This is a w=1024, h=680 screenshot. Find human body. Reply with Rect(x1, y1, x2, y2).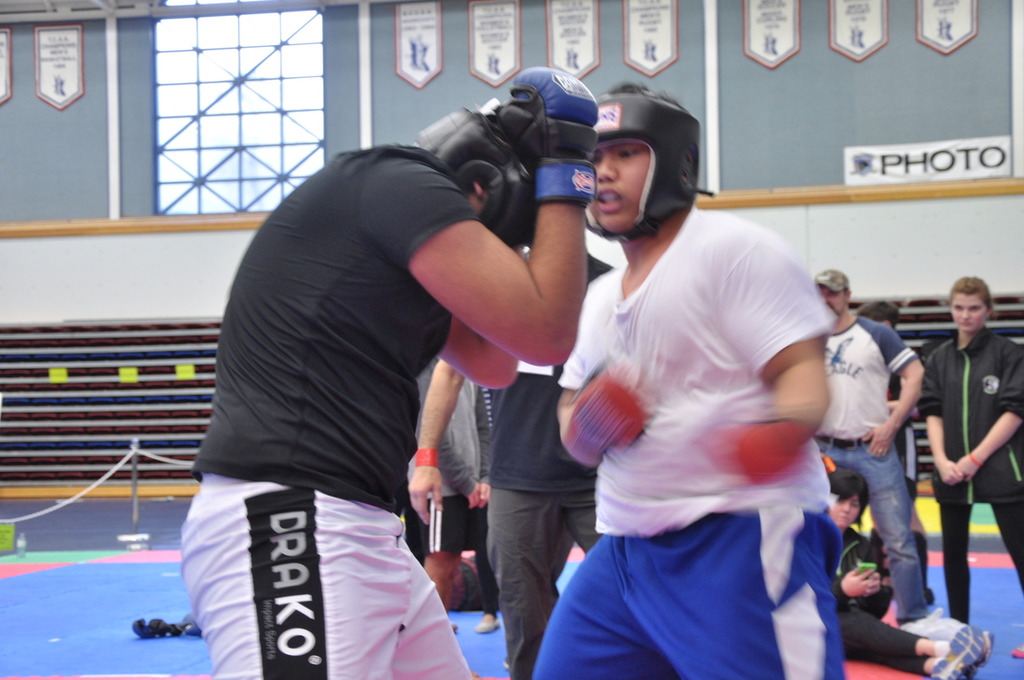
Rect(880, 370, 927, 551).
